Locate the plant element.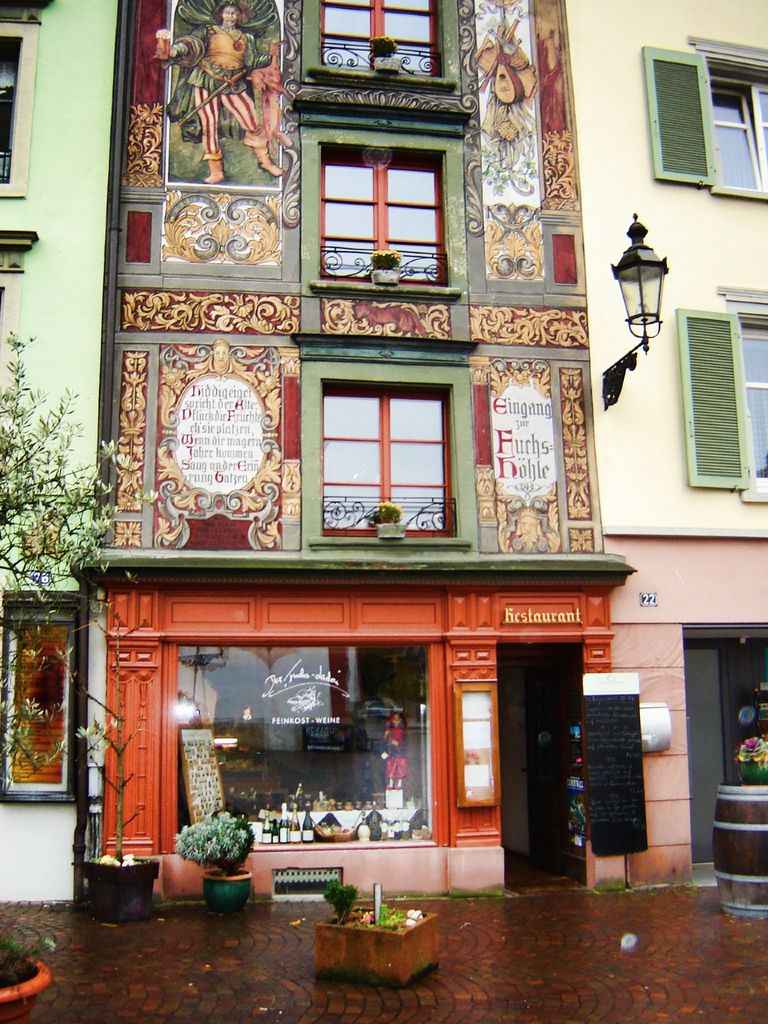
Element bbox: <bbox>0, 333, 141, 603</bbox>.
